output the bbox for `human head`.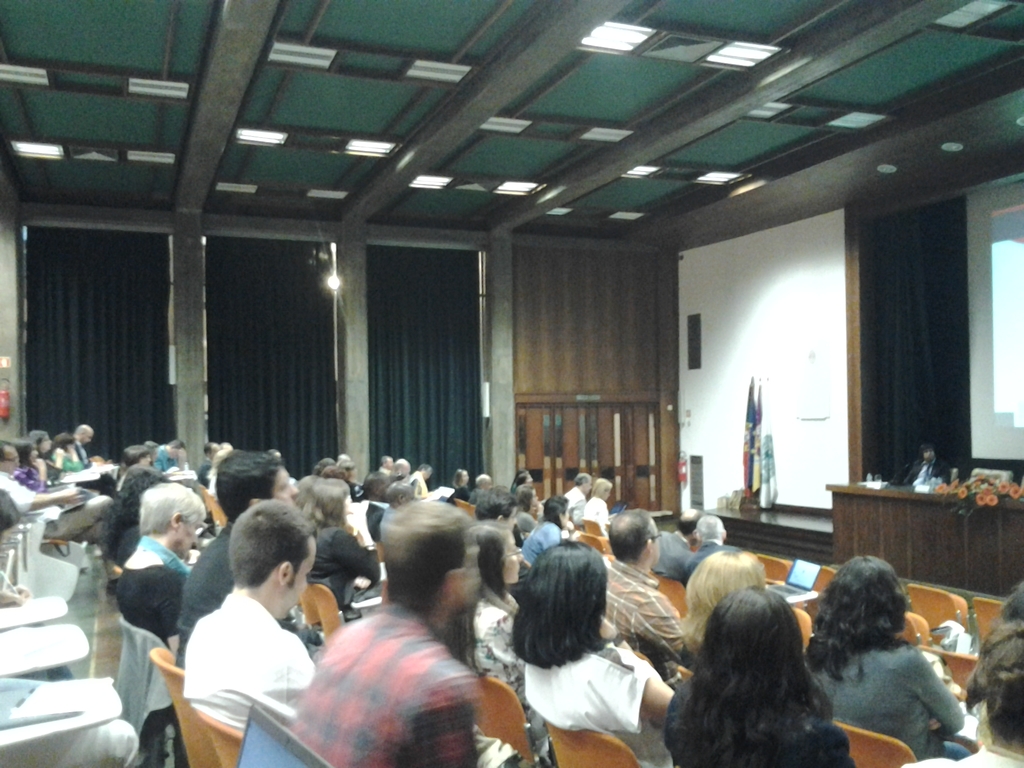
Rect(214, 524, 314, 633).
